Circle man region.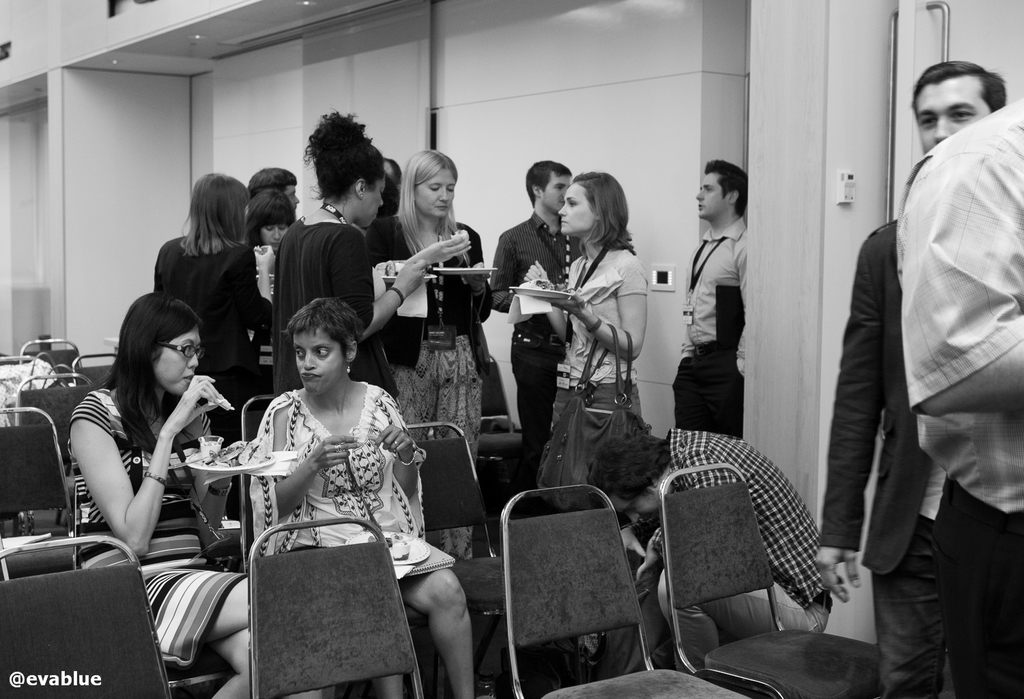
Region: 588:423:824:672.
